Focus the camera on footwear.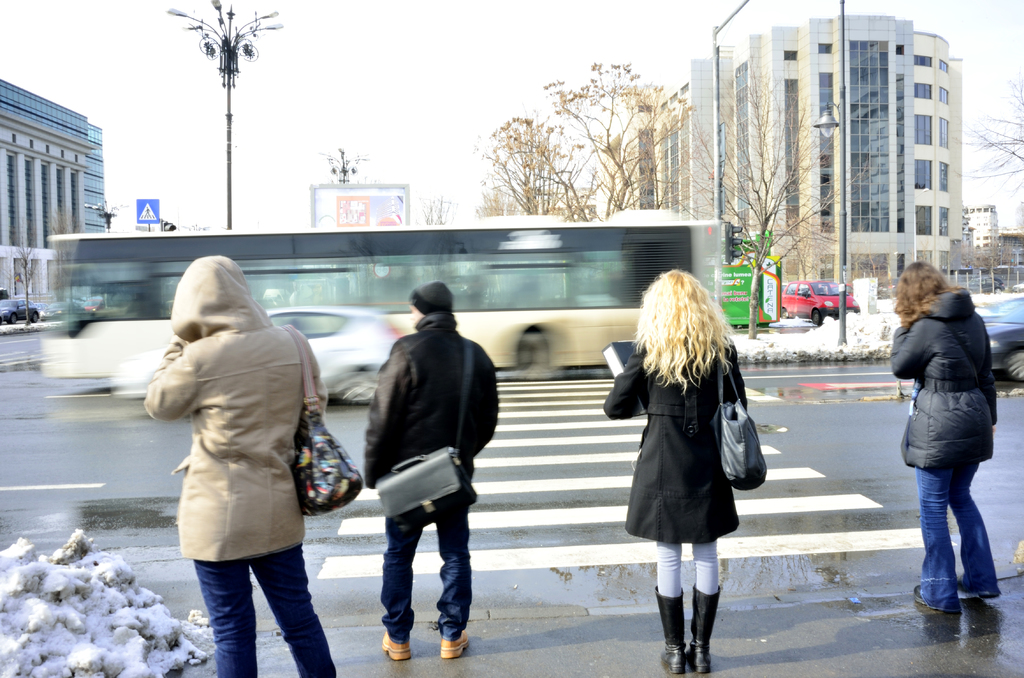
Focus region: rect(438, 633, 468, 659).
